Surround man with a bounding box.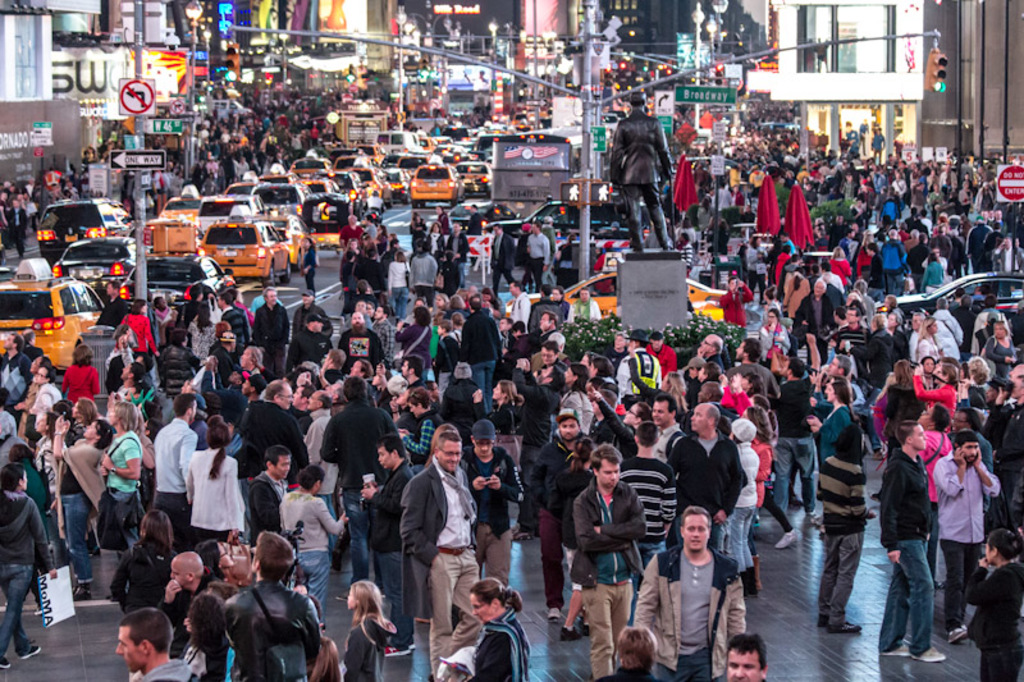
(x1=773, y1=360, x2=806, y2=513).
